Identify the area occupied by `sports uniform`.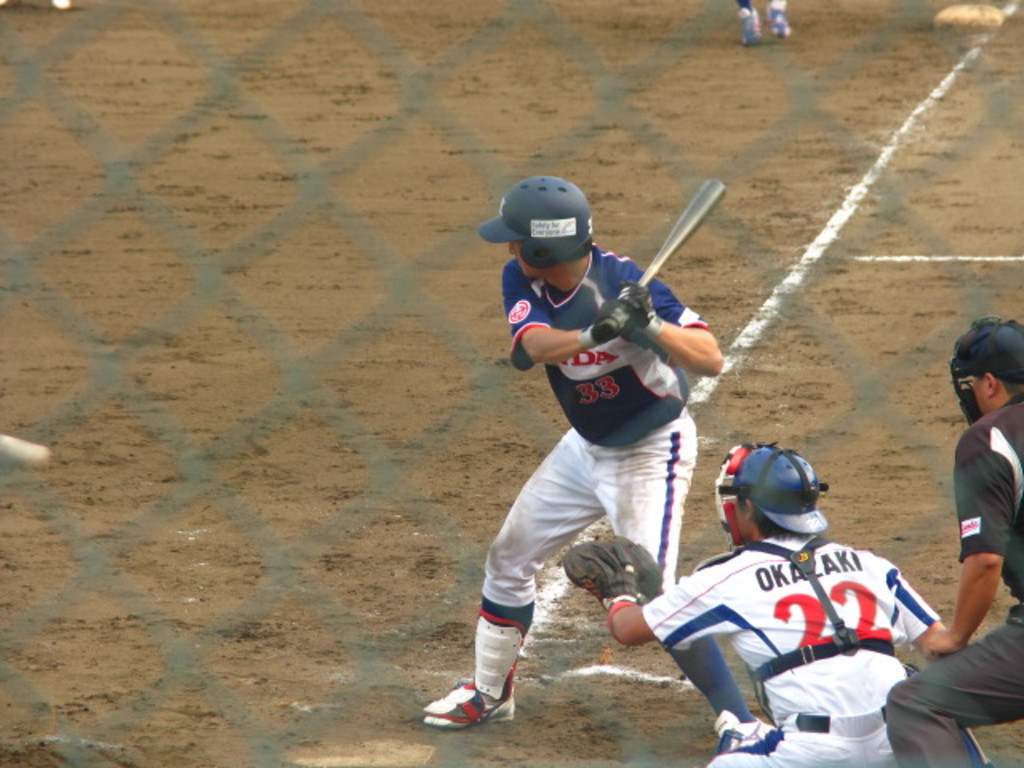
Area: l=400, t=176, r=752, b=752.
